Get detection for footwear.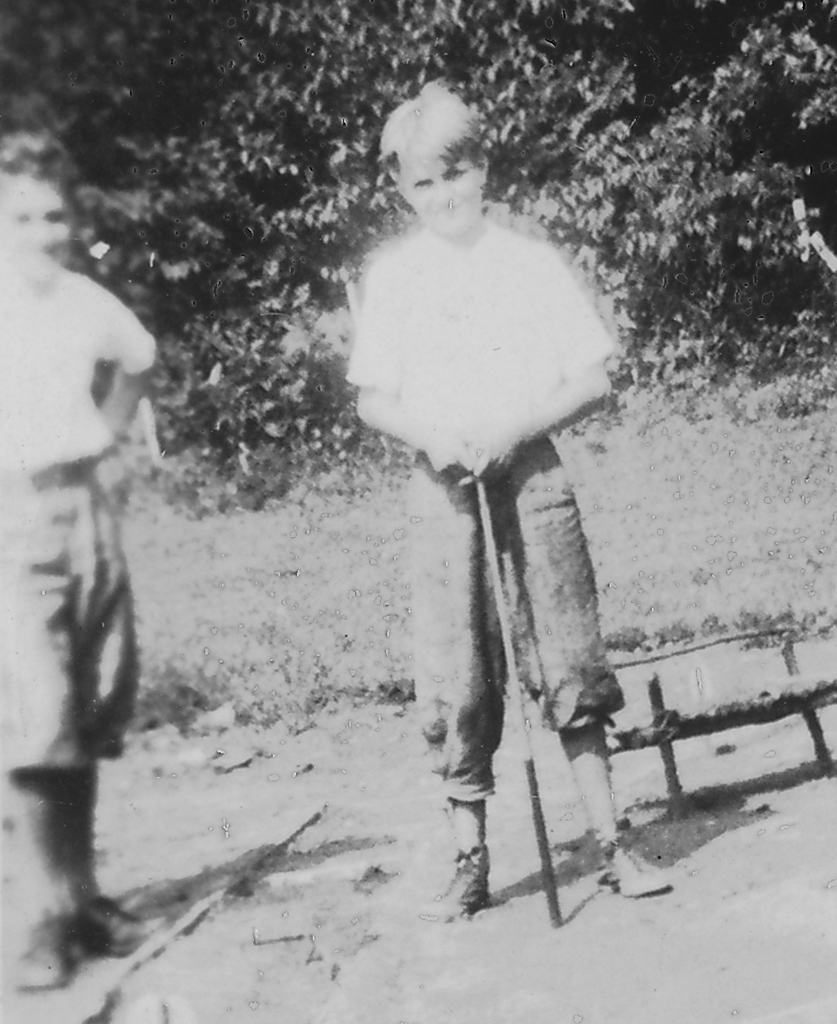
Detection: (439, 847, 483, 925).
